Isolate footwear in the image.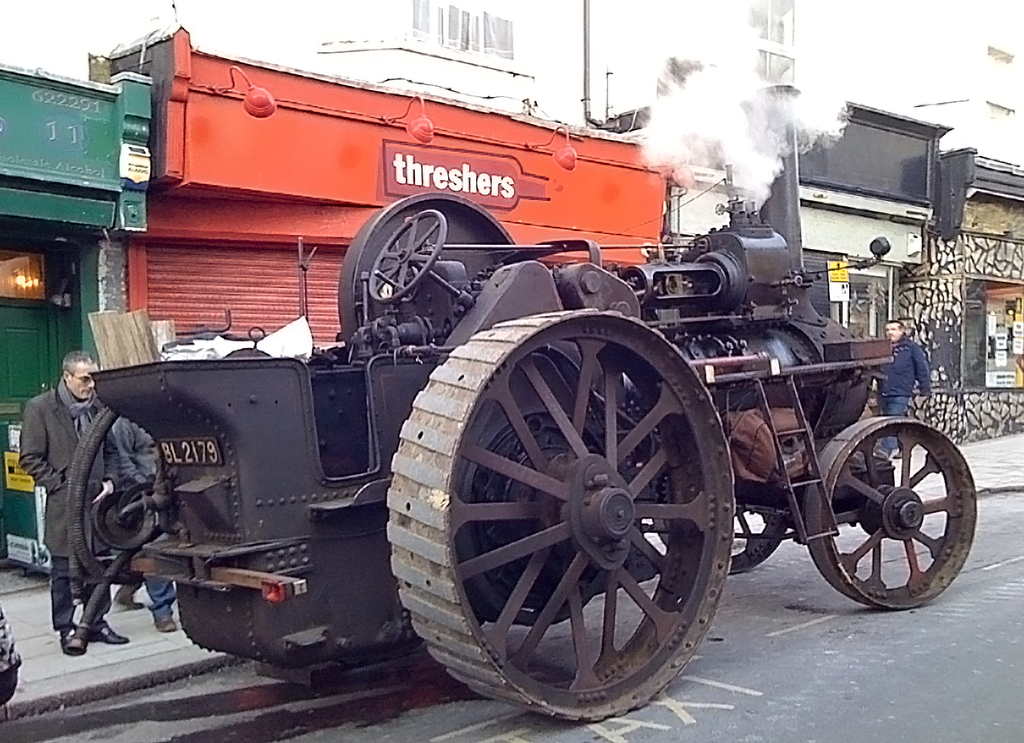
Isolated region: bbox(156, 613, 182, 634).
